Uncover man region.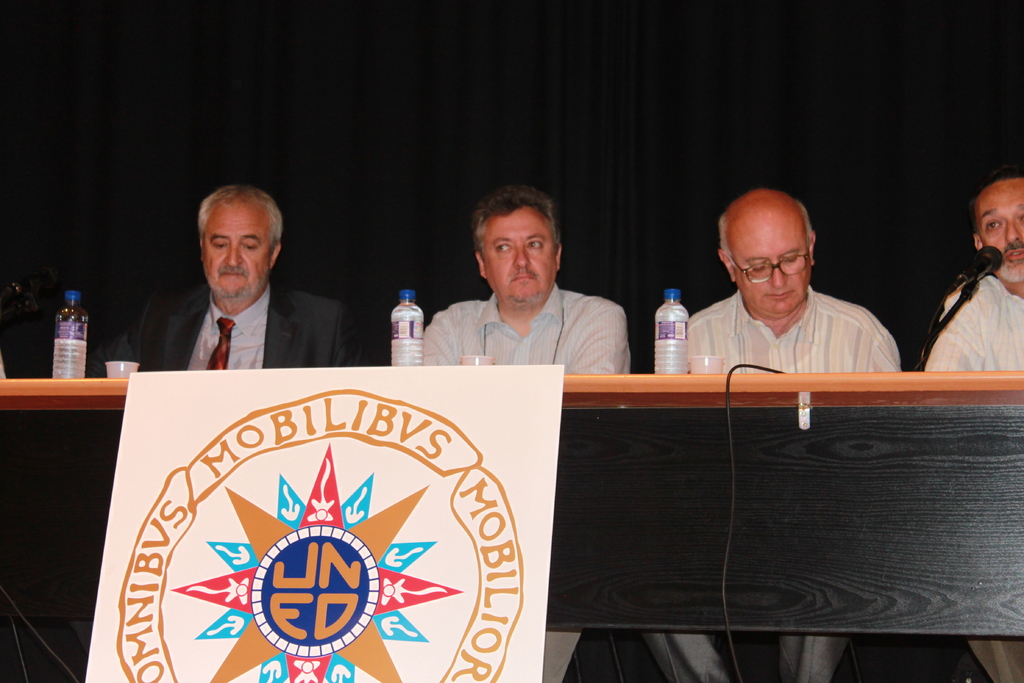
Uncovered: [419,181,634,682].
